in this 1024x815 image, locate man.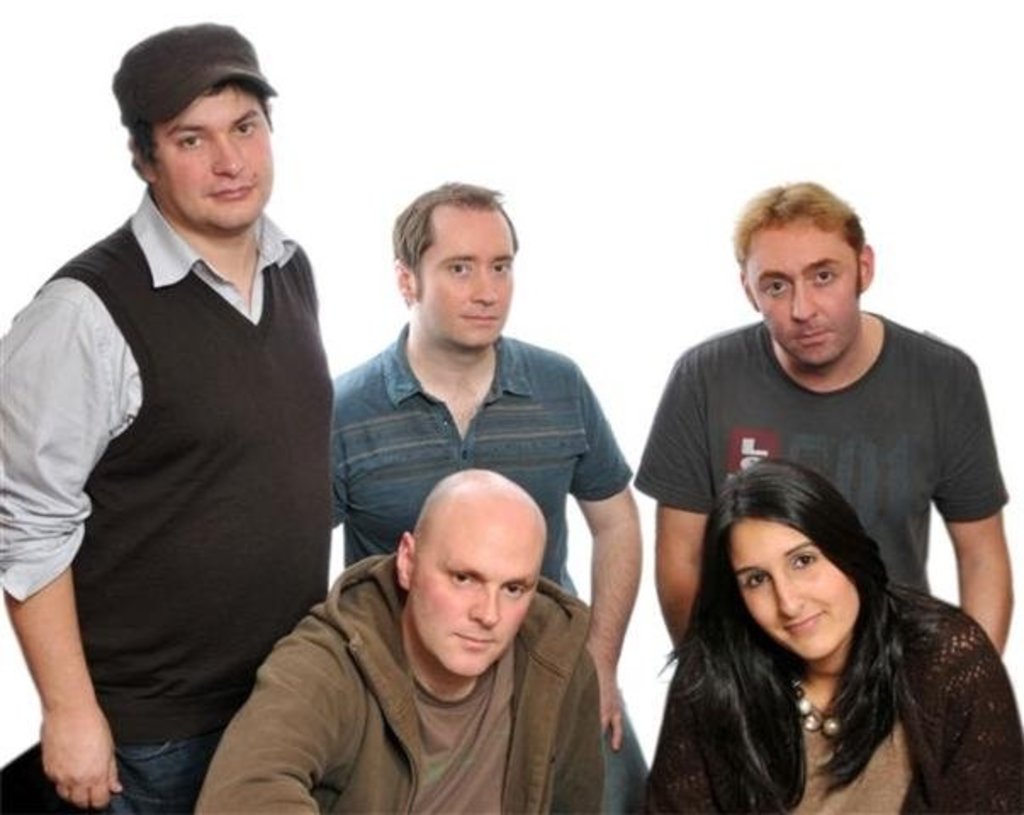
Bounding box: [left=633, top=178, right=1014, bottom=672].
